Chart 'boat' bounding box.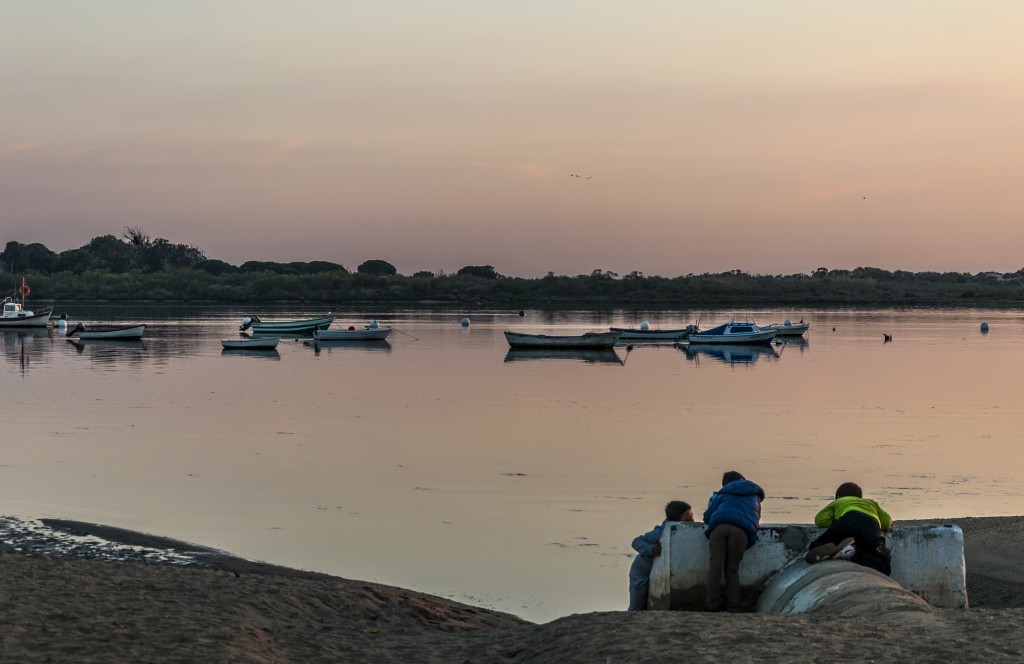
Charted: 499 327 621 348.
